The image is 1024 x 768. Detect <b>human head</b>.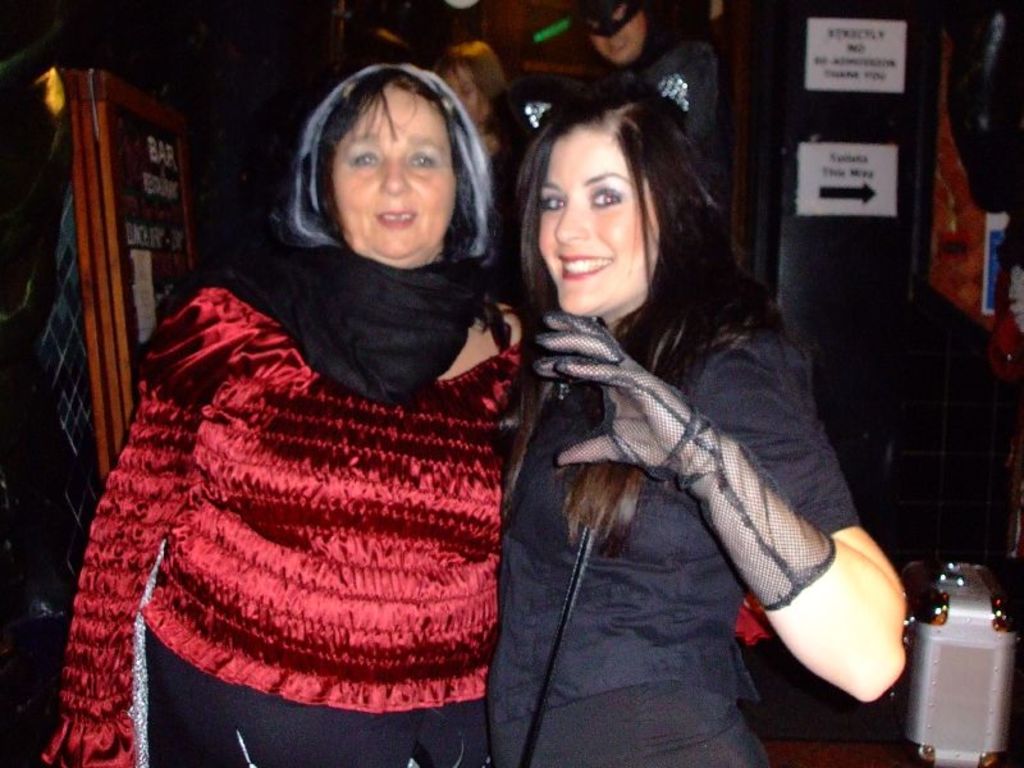
Detection: [433,37,511,129].
